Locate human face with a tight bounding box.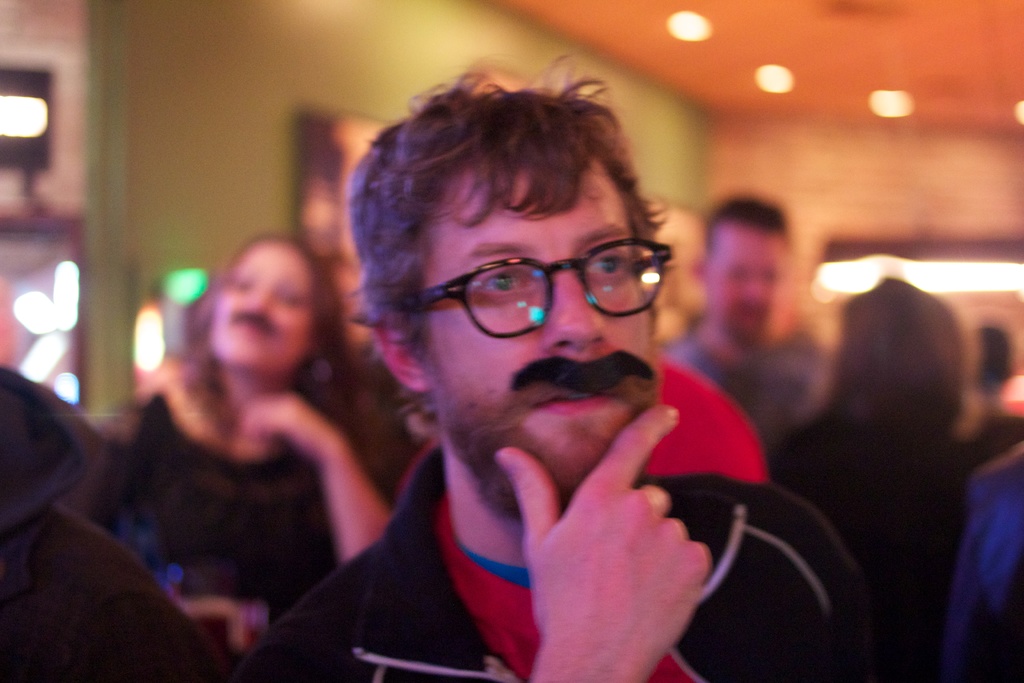
(x1=420, y1=151, x2=650, y2=513).
